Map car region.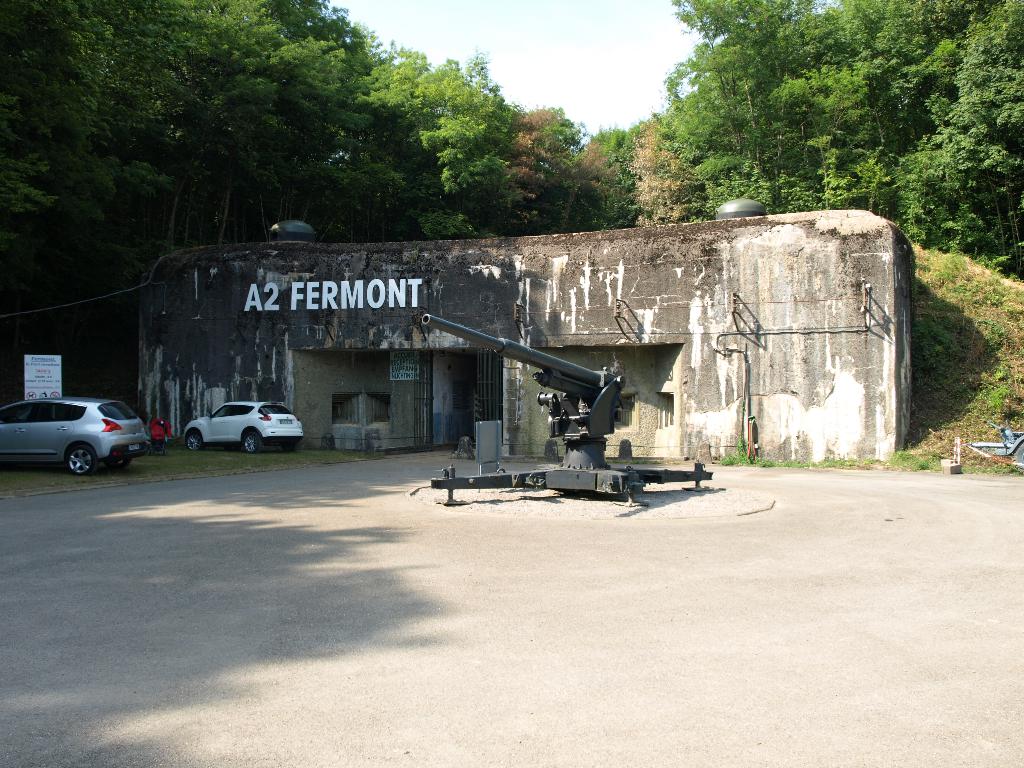
Mapped to crop(1, 388, 156, 477).
